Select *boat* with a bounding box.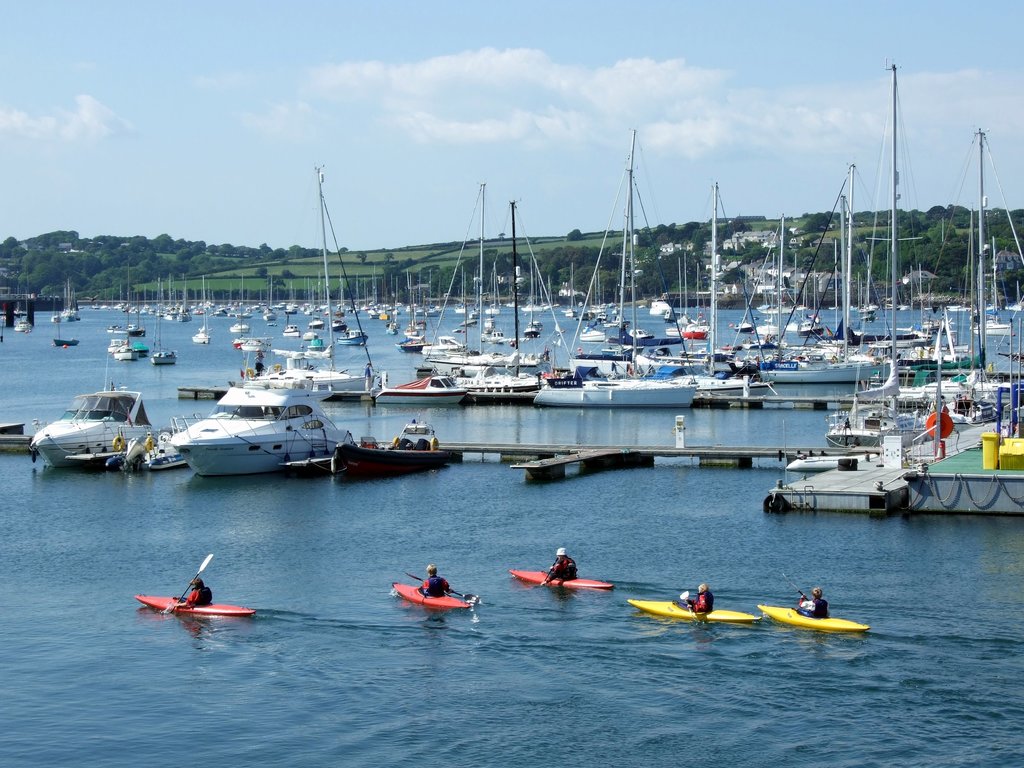
[152,279,177,367].
